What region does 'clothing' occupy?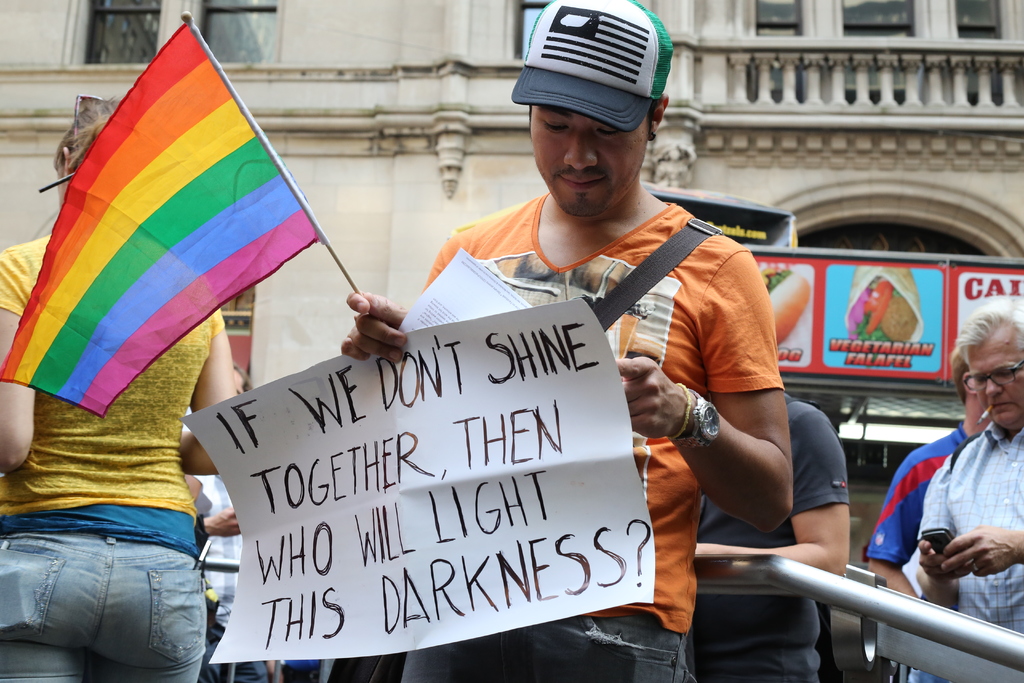
867, 420, 968, 682.
